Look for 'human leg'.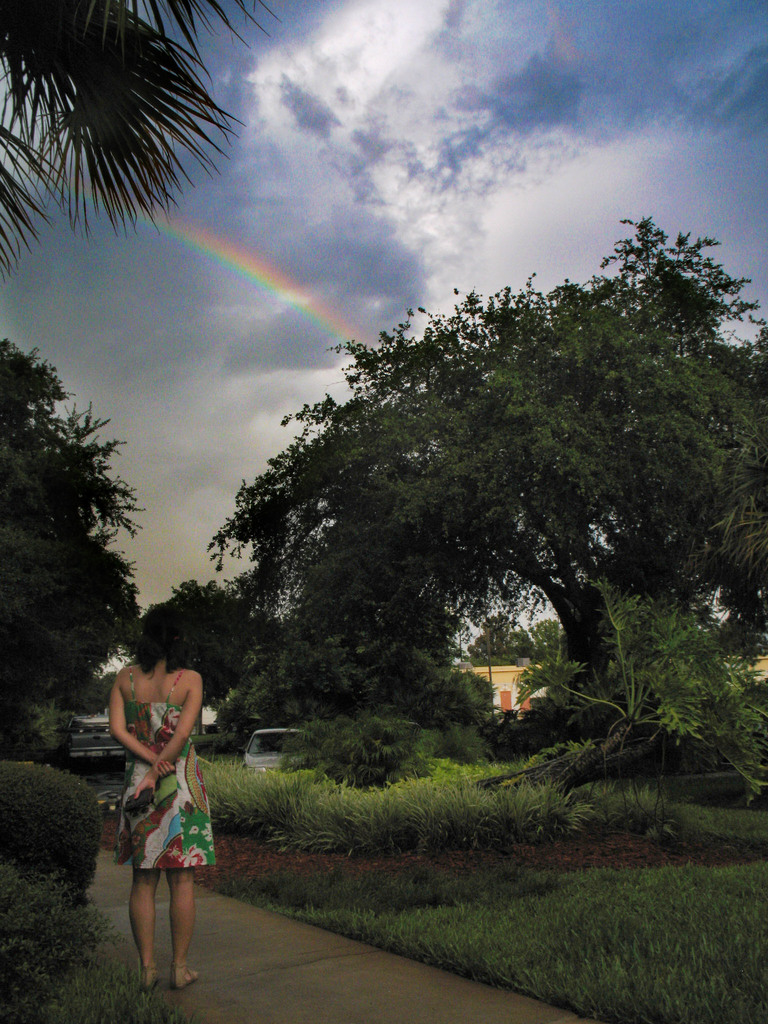
Found: {"x1": 117, "y1": 781, "x2": 166, "y2": 991}.
